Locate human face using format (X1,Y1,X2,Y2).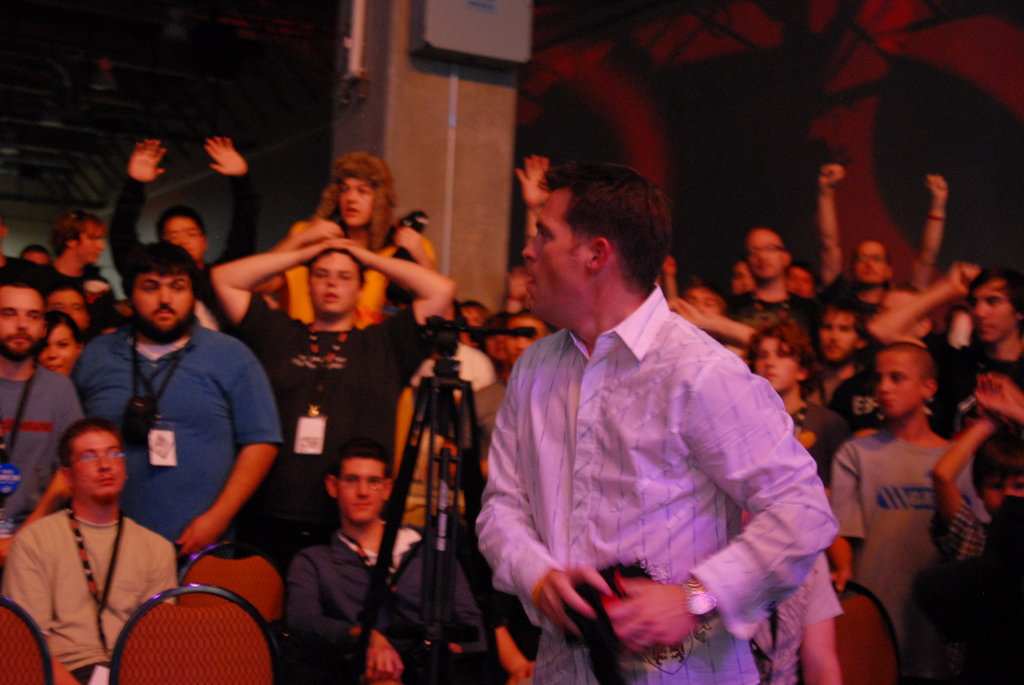
(40,325,72,375).
